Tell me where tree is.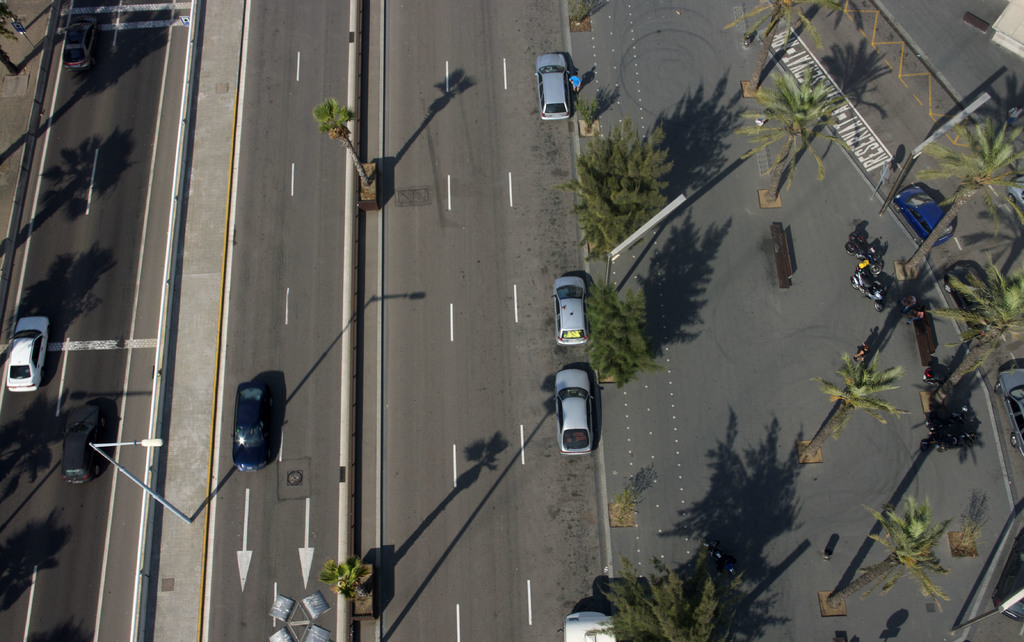
tree is at <box>306,95,371,184</box>.
